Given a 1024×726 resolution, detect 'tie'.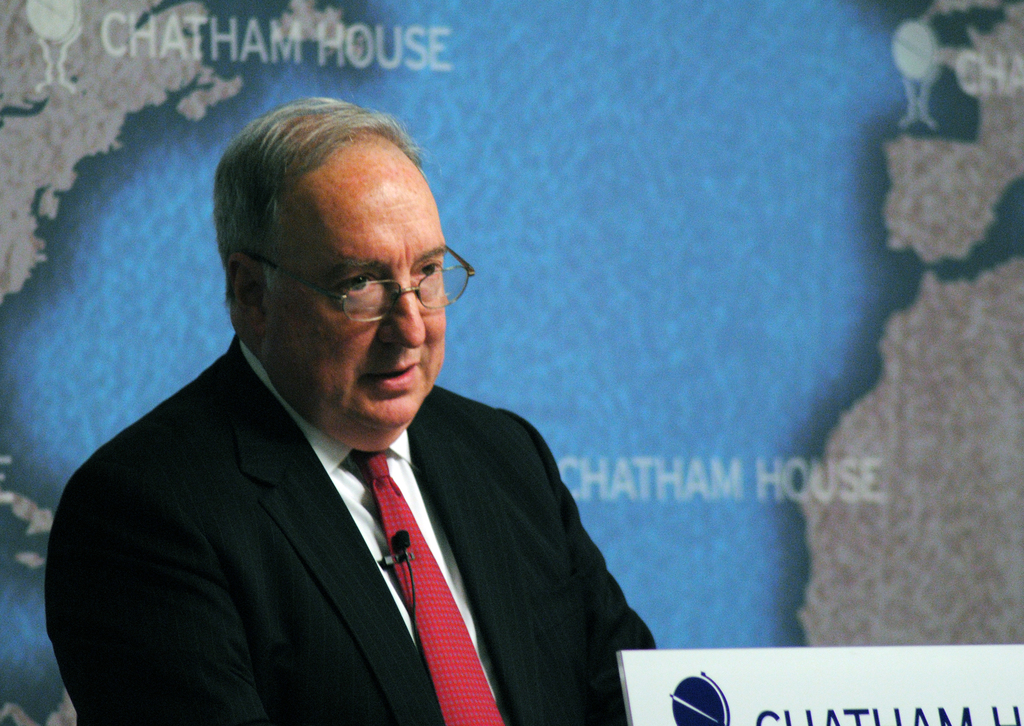
<region>352, 448, 501, 725</region>.
